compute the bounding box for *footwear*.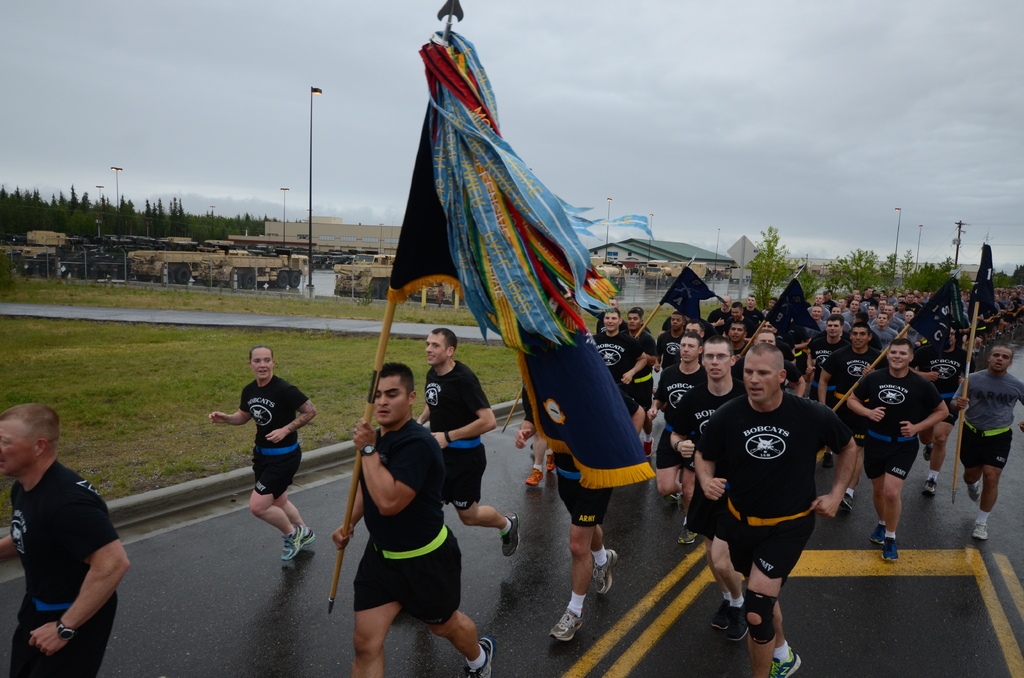
497:506:515:558.
